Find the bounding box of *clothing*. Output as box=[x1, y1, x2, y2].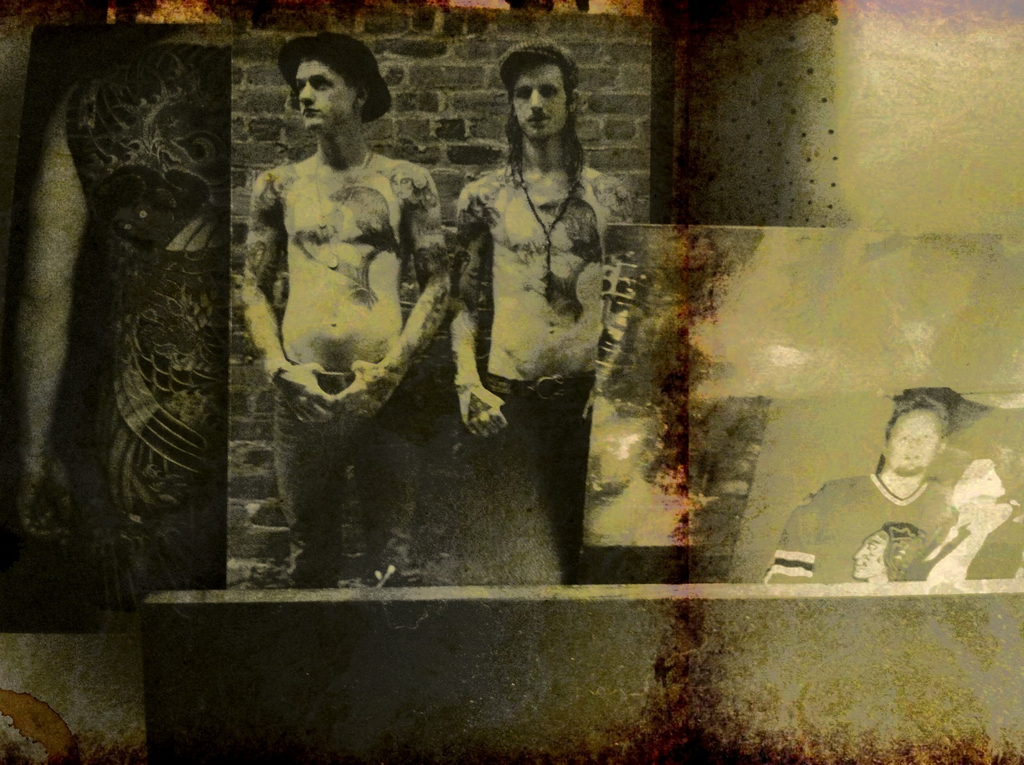
box=[462, 369, 585, 605].
